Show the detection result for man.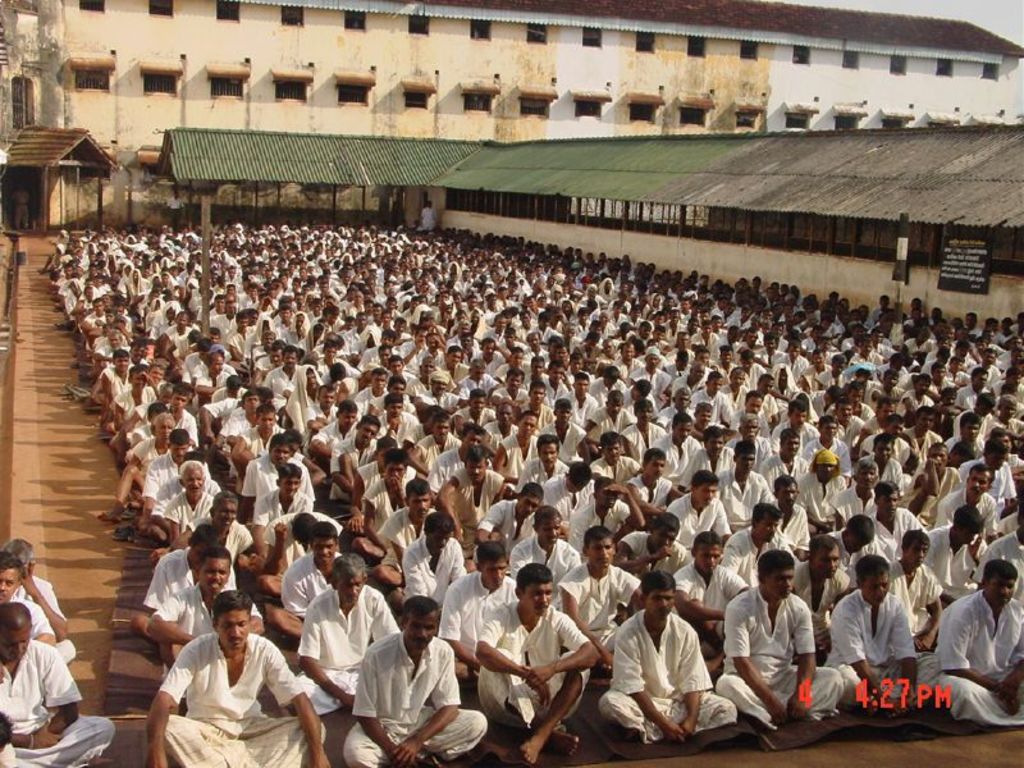
bbox=[826, 448, 881, 525].
